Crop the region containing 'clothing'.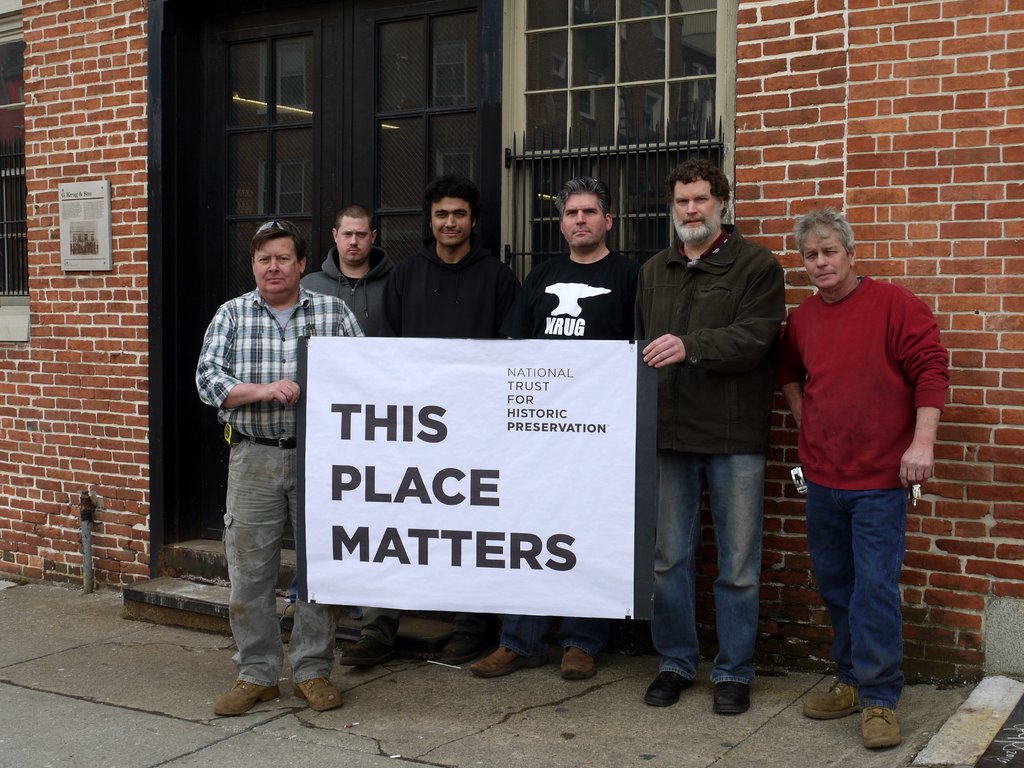
Crop region: (301,248,401,332).
